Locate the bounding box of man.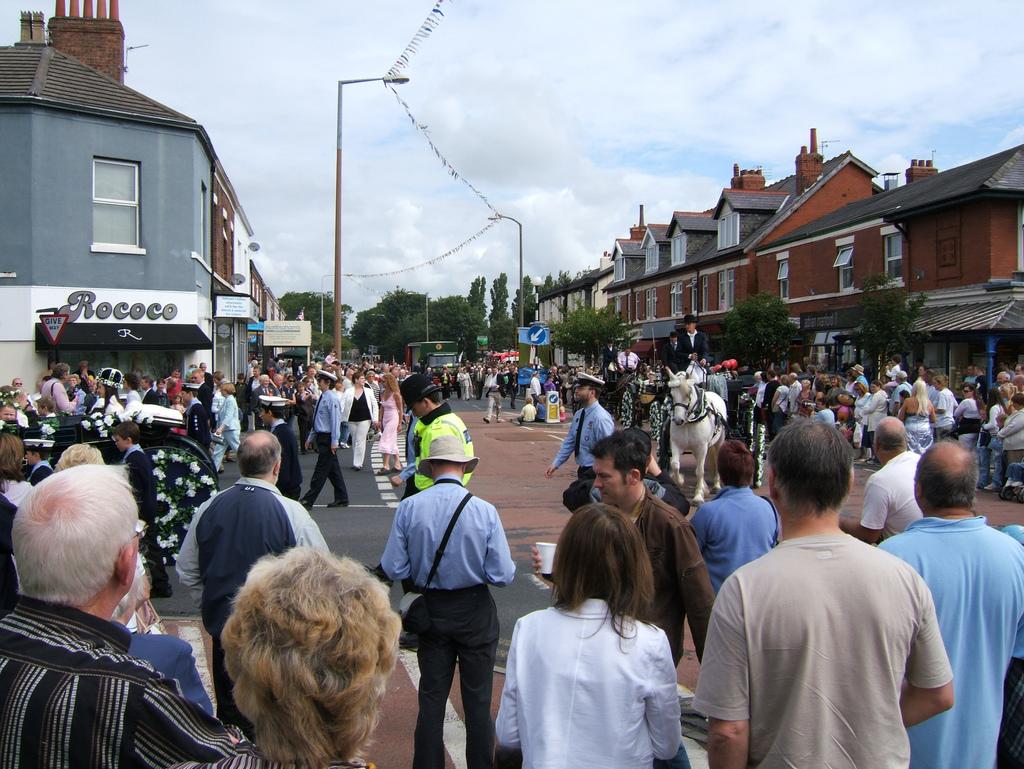
Bounding box: bbox(1012, 362, 1023, 373).
